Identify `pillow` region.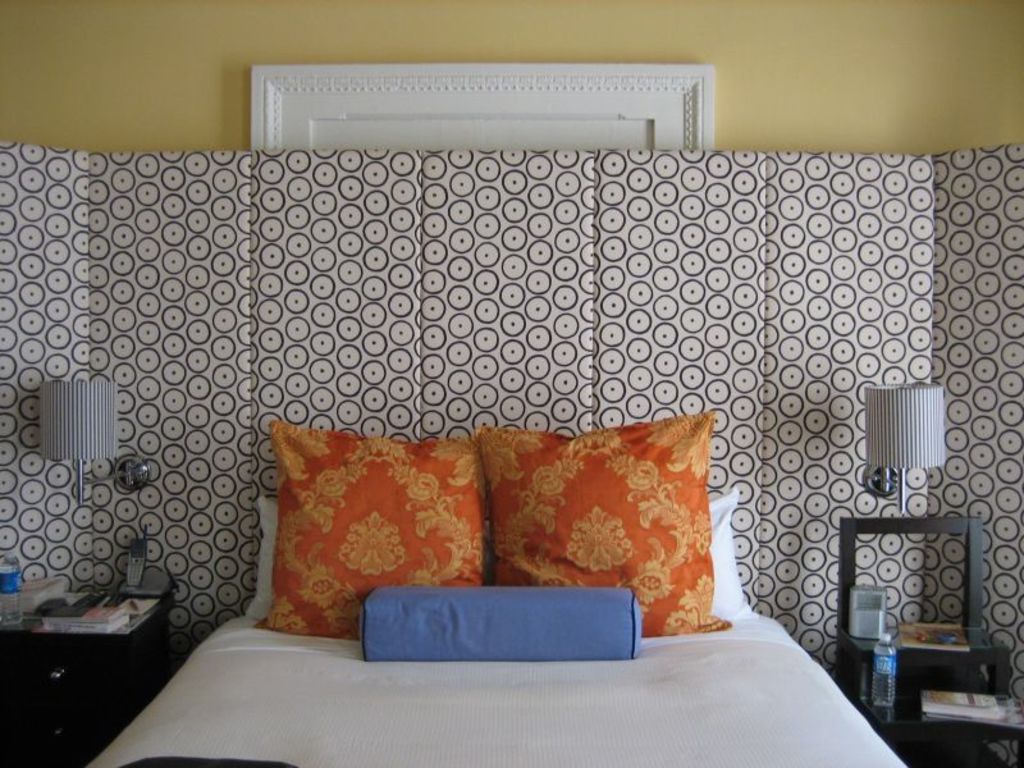
Region: BBox(480, 425, 726, 631).
